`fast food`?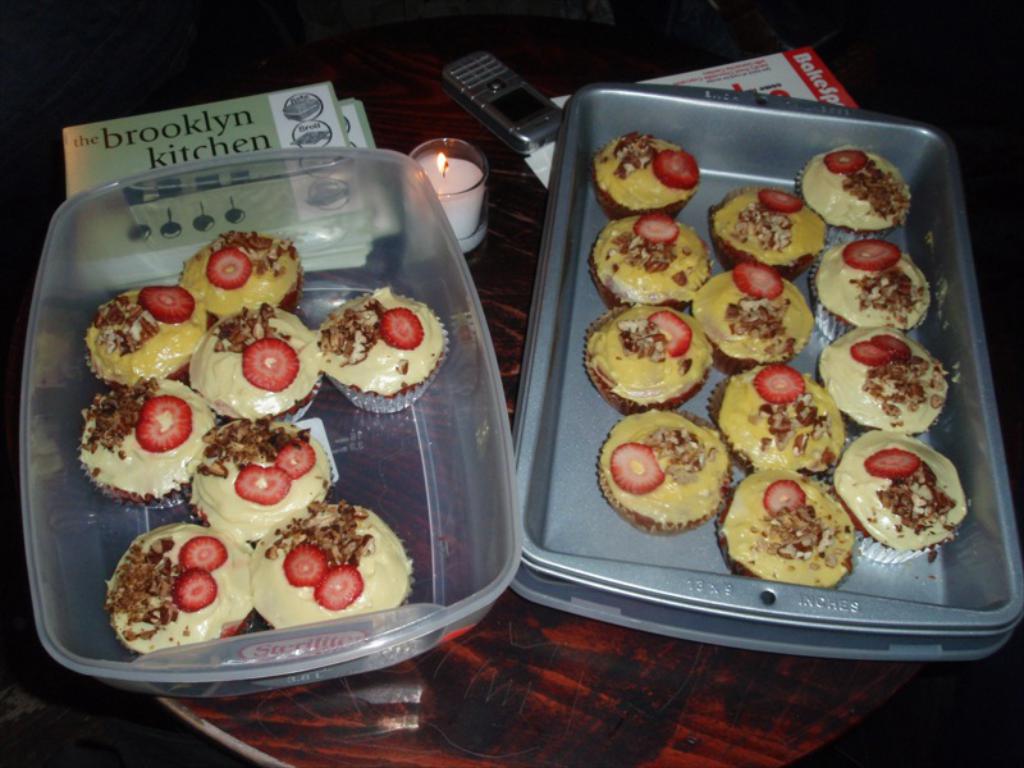
[left=74, top=372, right=243, bottom=504]
